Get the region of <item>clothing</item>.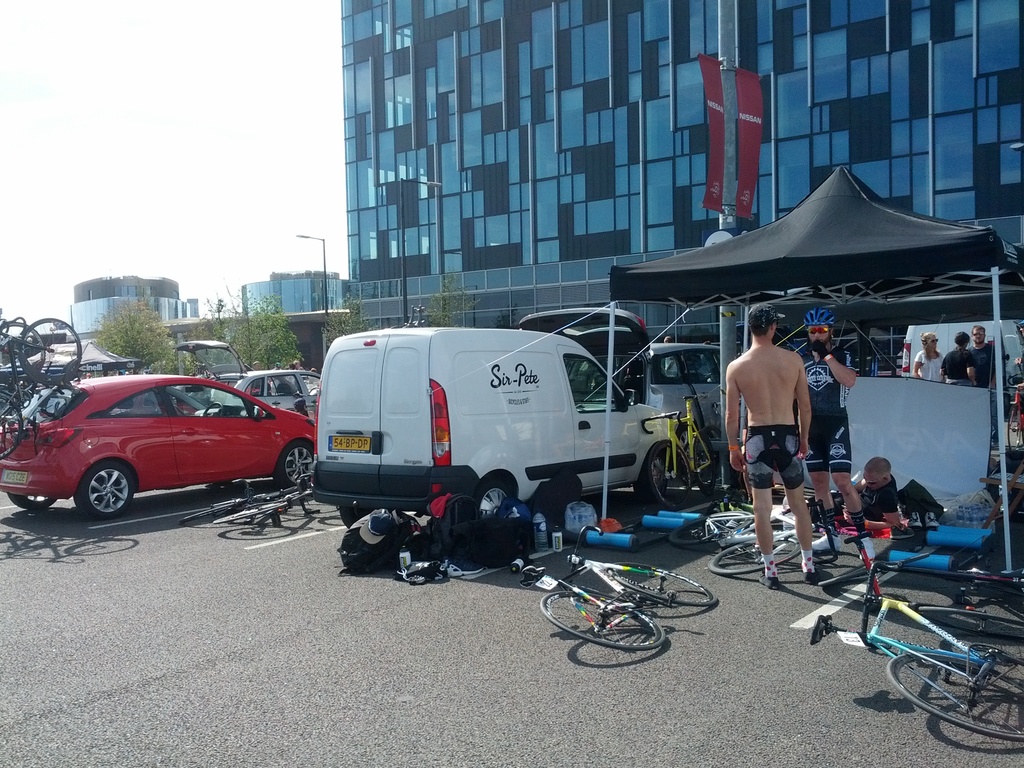
[747, 429, 799, 492].
